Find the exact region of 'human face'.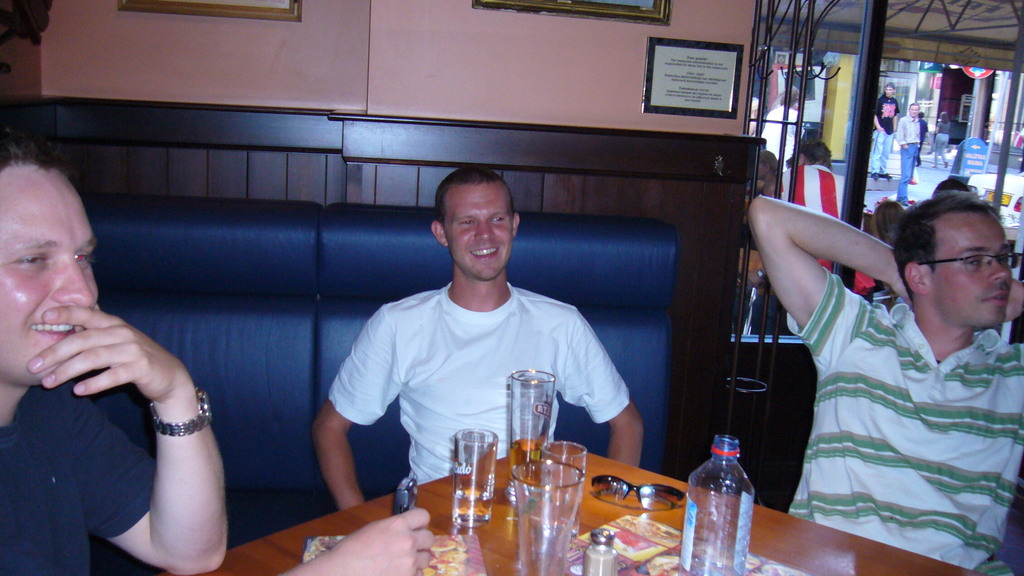
Exact region: left=0, top=165, right=100, bottom=385.
